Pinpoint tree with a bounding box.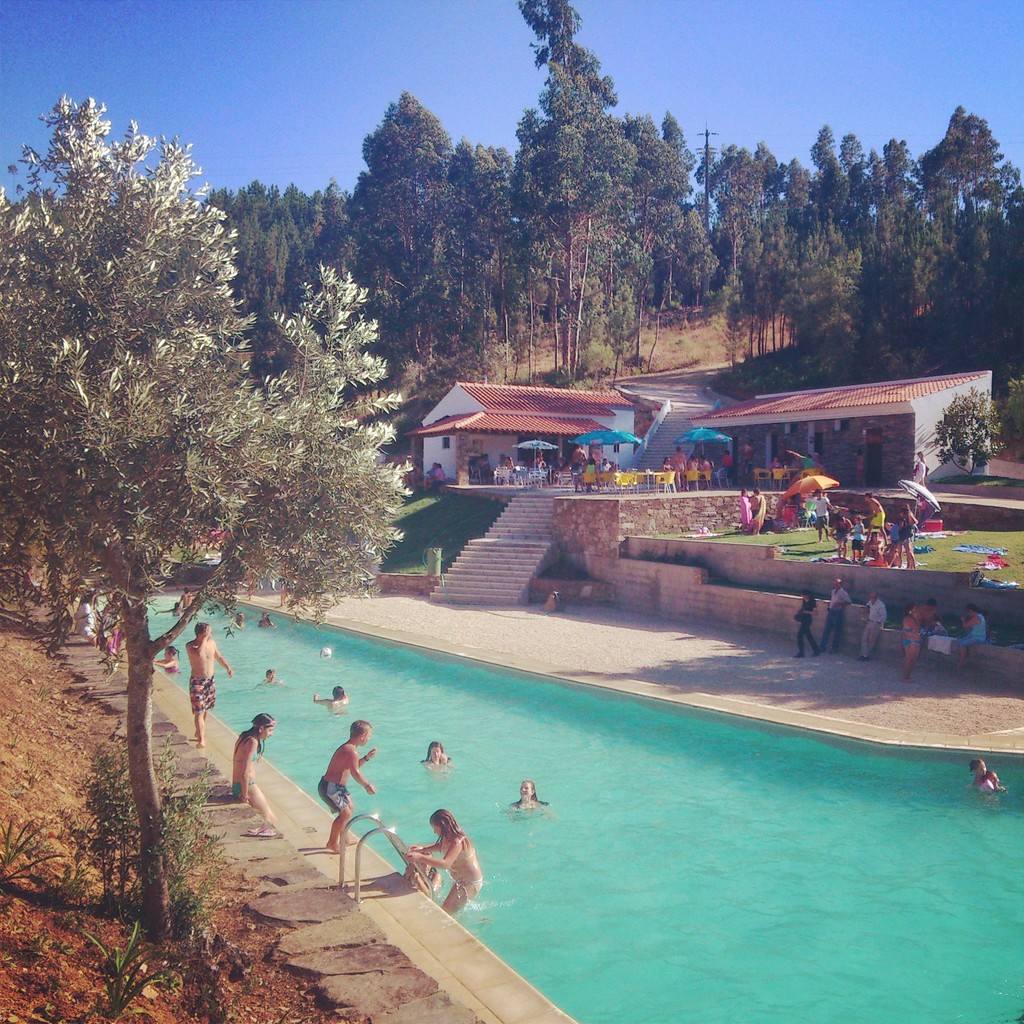
(x1=2, y1=99, x2=408, y2=944).
